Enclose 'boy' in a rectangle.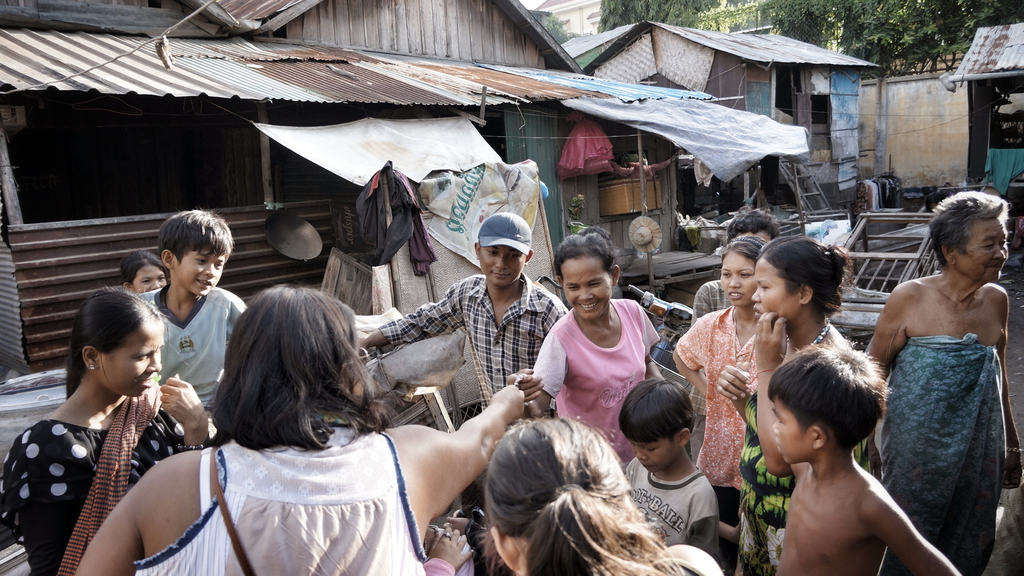
Rect(733, 331, 956, 575).
